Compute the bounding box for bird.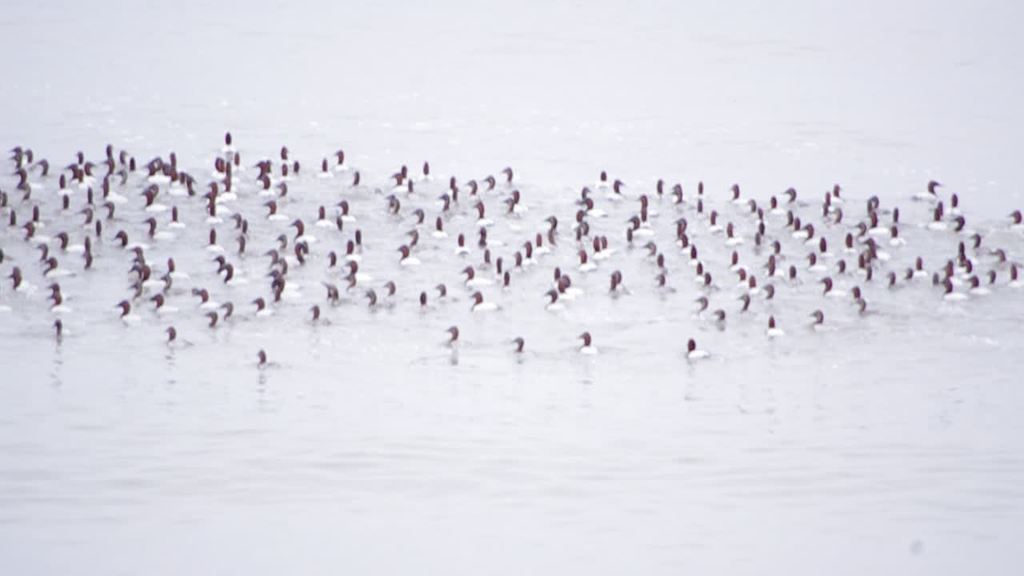
x1=442 y1=325 x2=458 y2=351.
